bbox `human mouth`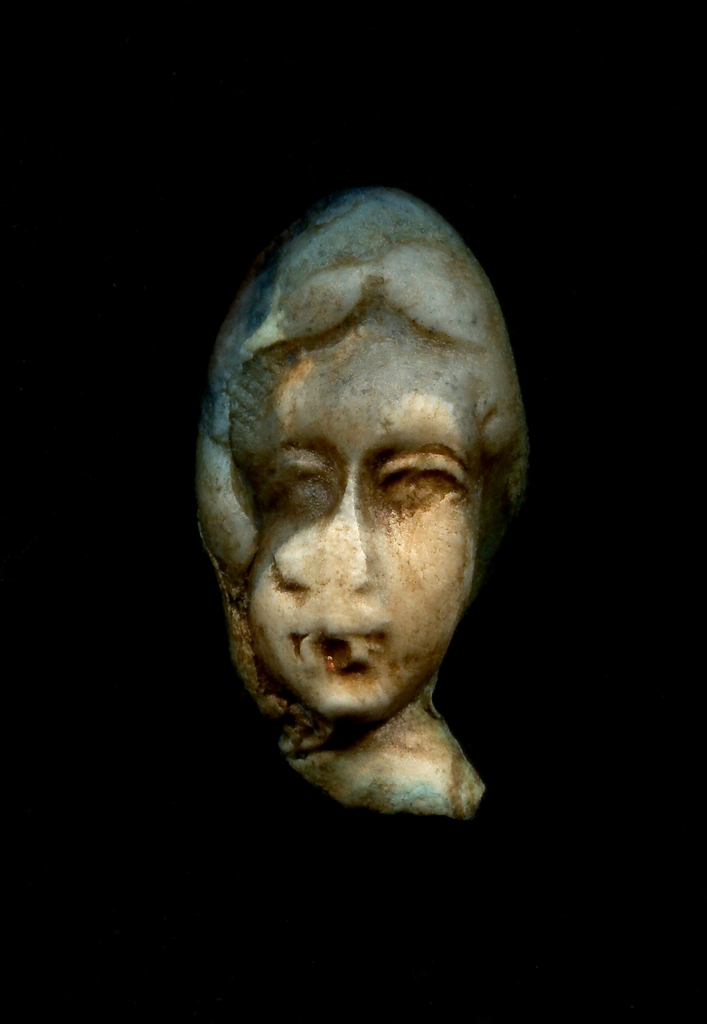
(287,607,402,676)
